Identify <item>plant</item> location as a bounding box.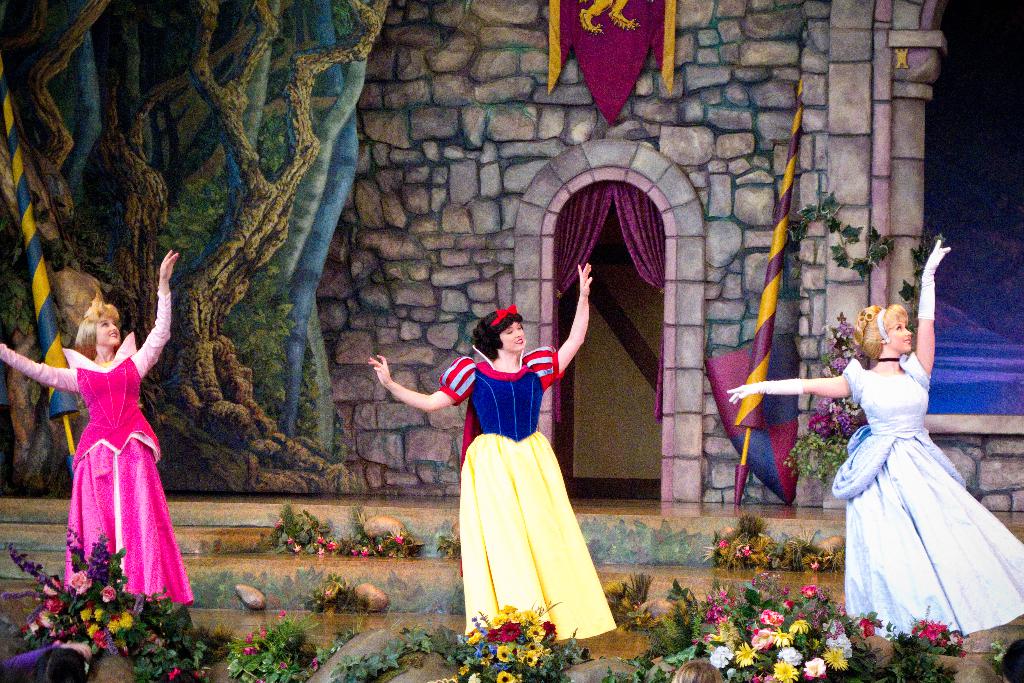
{"left": 8, "top": 524, "right": 200, "bottom": 676}.
